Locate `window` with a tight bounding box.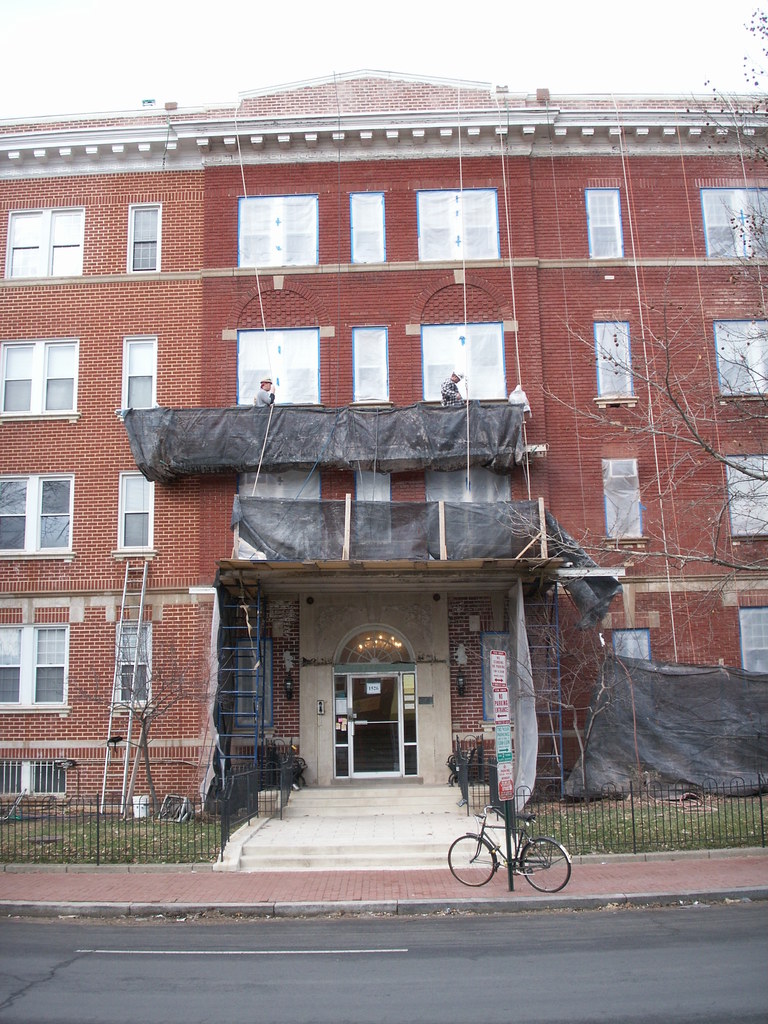
{"x1": 0, "y1": 467, "x2": 72, "y2": 570}.
